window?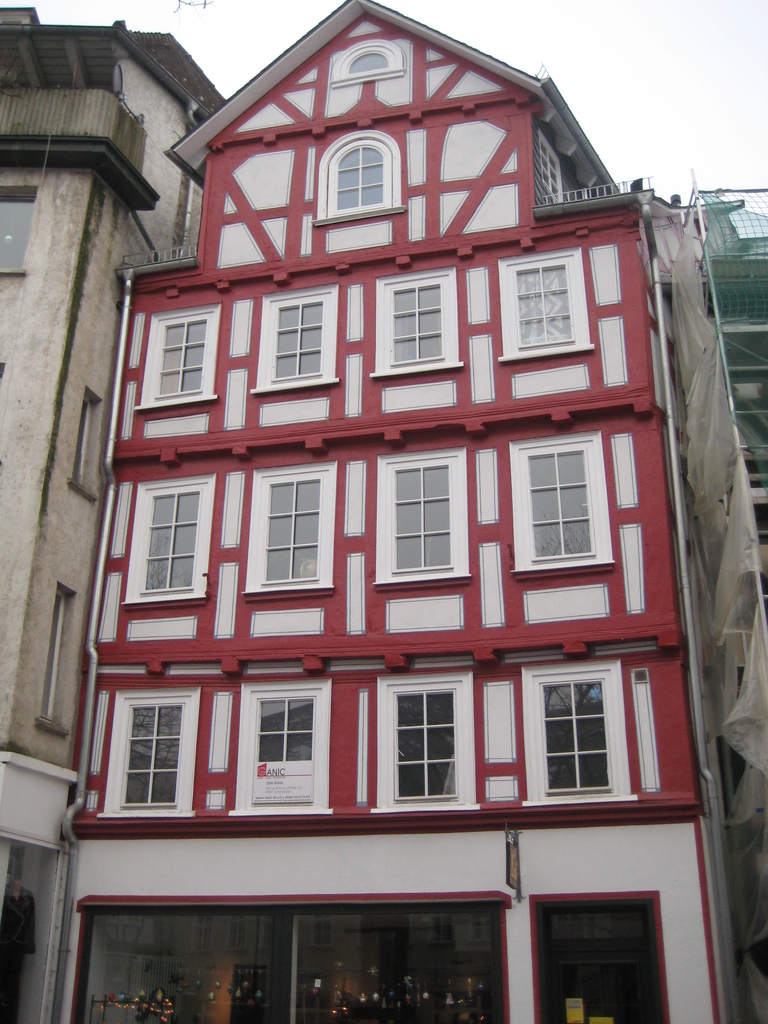
BBox(248, 285, 337, 395)
